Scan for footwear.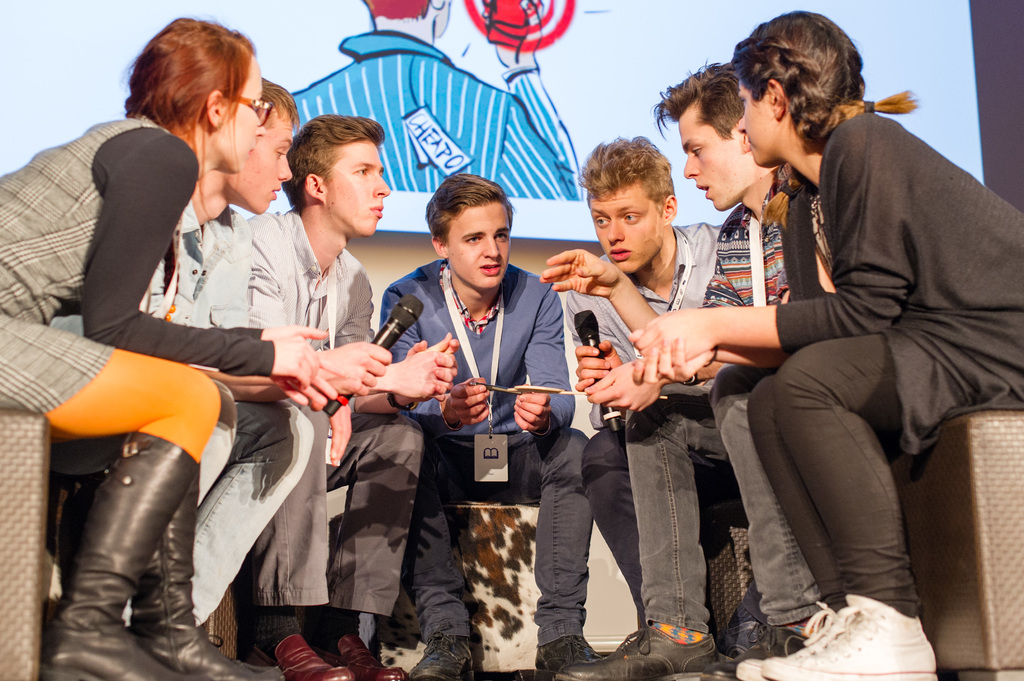
Scan result: (775, 593, 932, 680).
